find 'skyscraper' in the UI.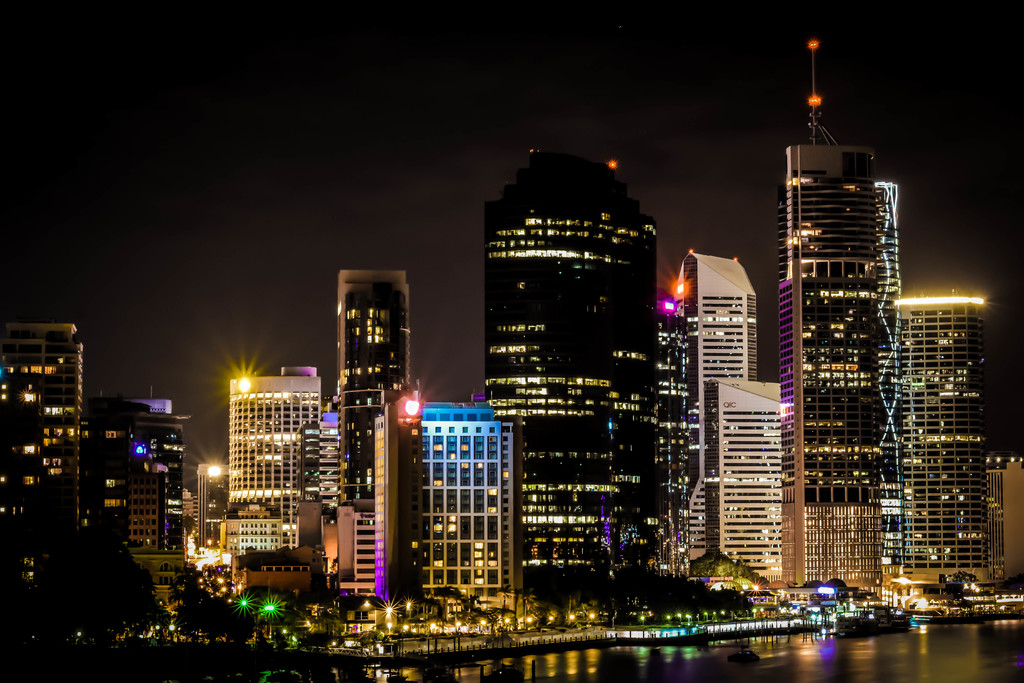
UI element at [left=325, top=258, right=430, bottom=598].
